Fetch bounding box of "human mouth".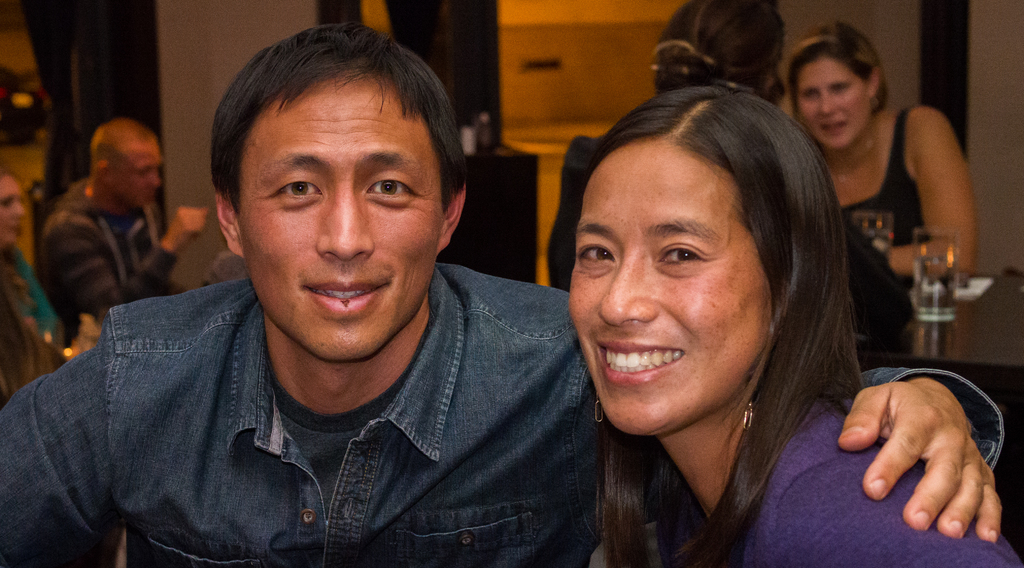
Bbox: detection(292, 273, 391, 320).
